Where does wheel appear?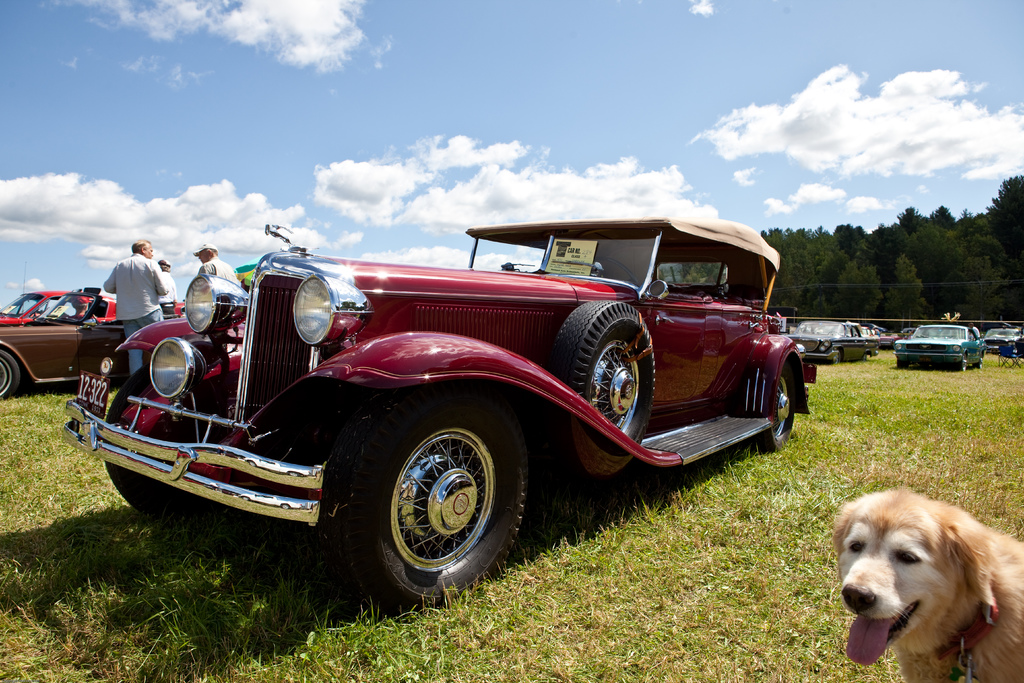
Appears at {"x1": 828, "y1": 347, "x2": 843, "y2": 365}.
